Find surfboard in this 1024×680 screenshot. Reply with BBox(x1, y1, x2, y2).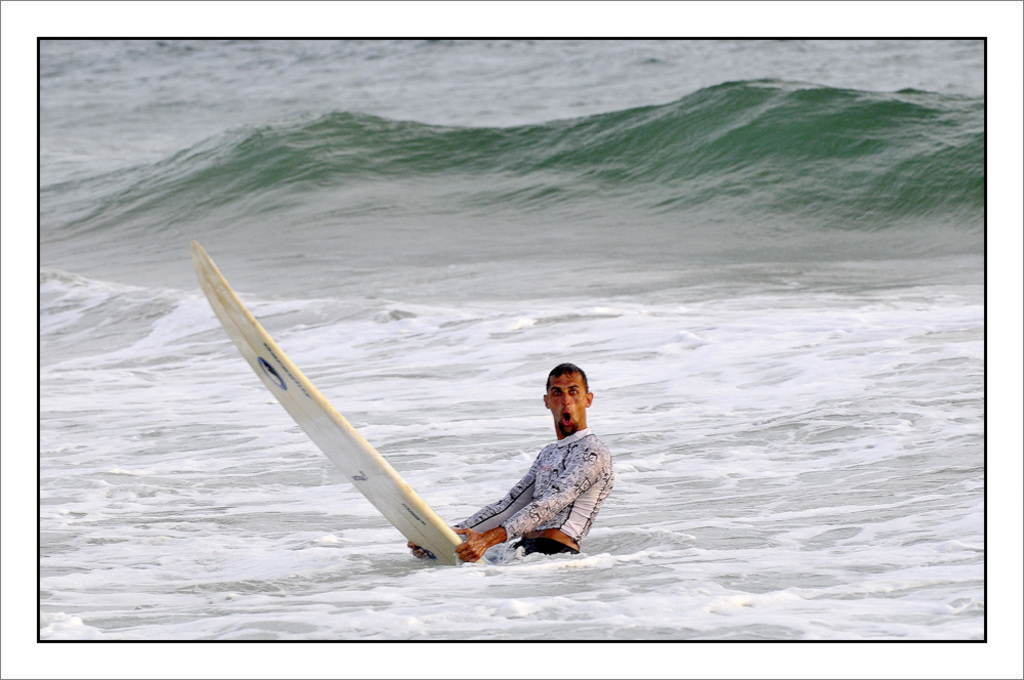
BBox(189, 244, 488, 565).
